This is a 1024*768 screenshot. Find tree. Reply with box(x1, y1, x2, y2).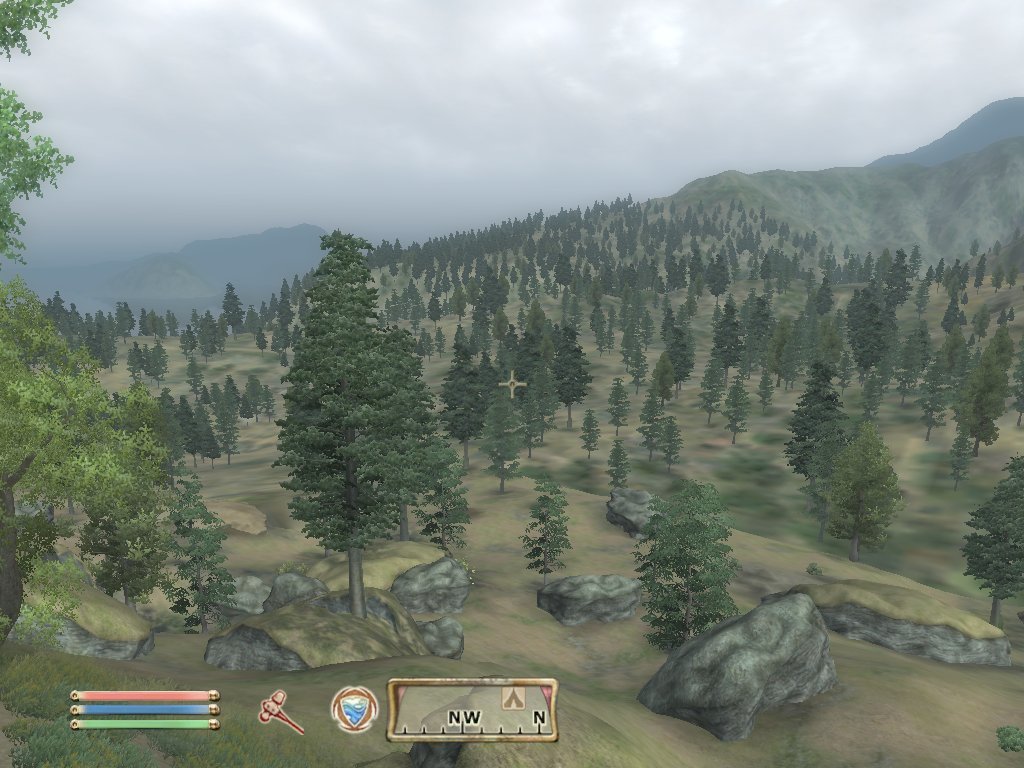
box(534, 346, 555, 443).
